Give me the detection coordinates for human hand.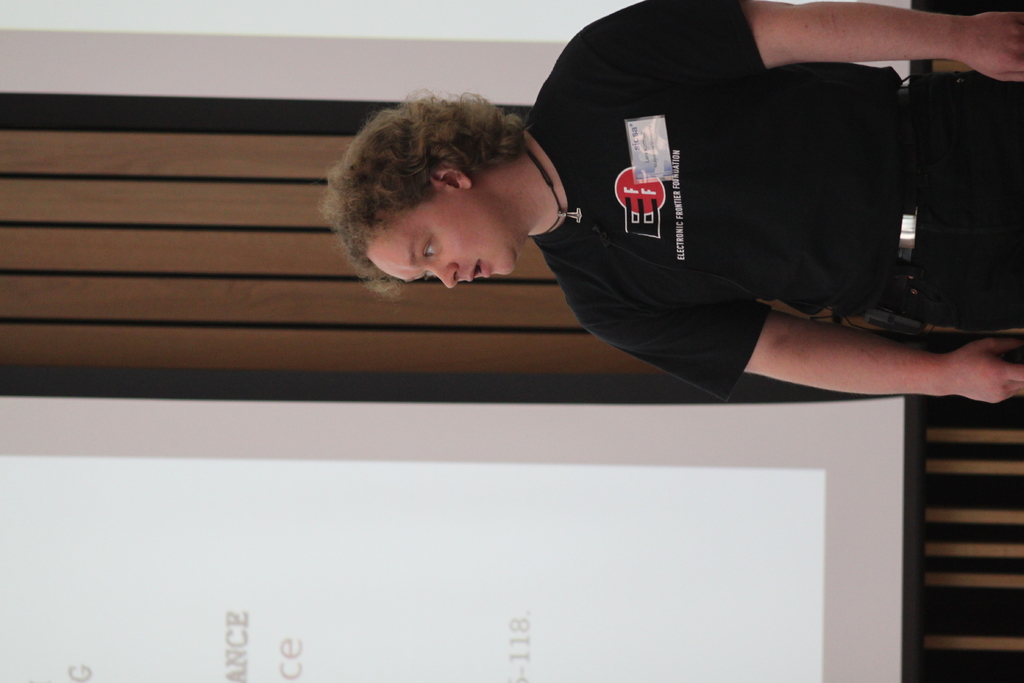
(left=966, top=12, right=1023, bottom=83).
